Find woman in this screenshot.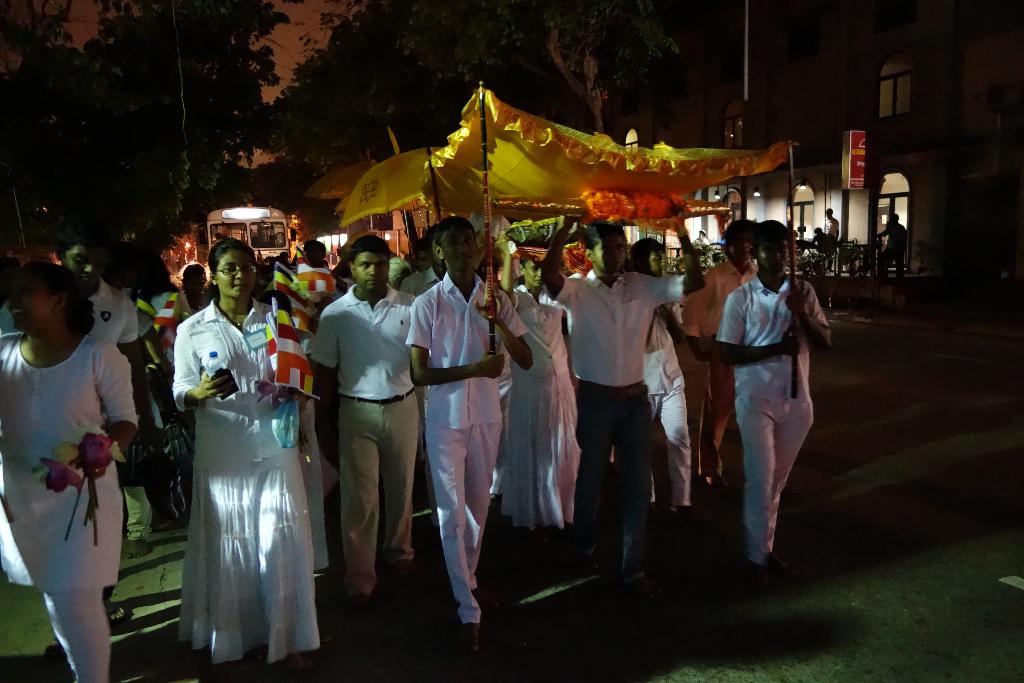
The bounding box for woman is [0,262,138,682].
